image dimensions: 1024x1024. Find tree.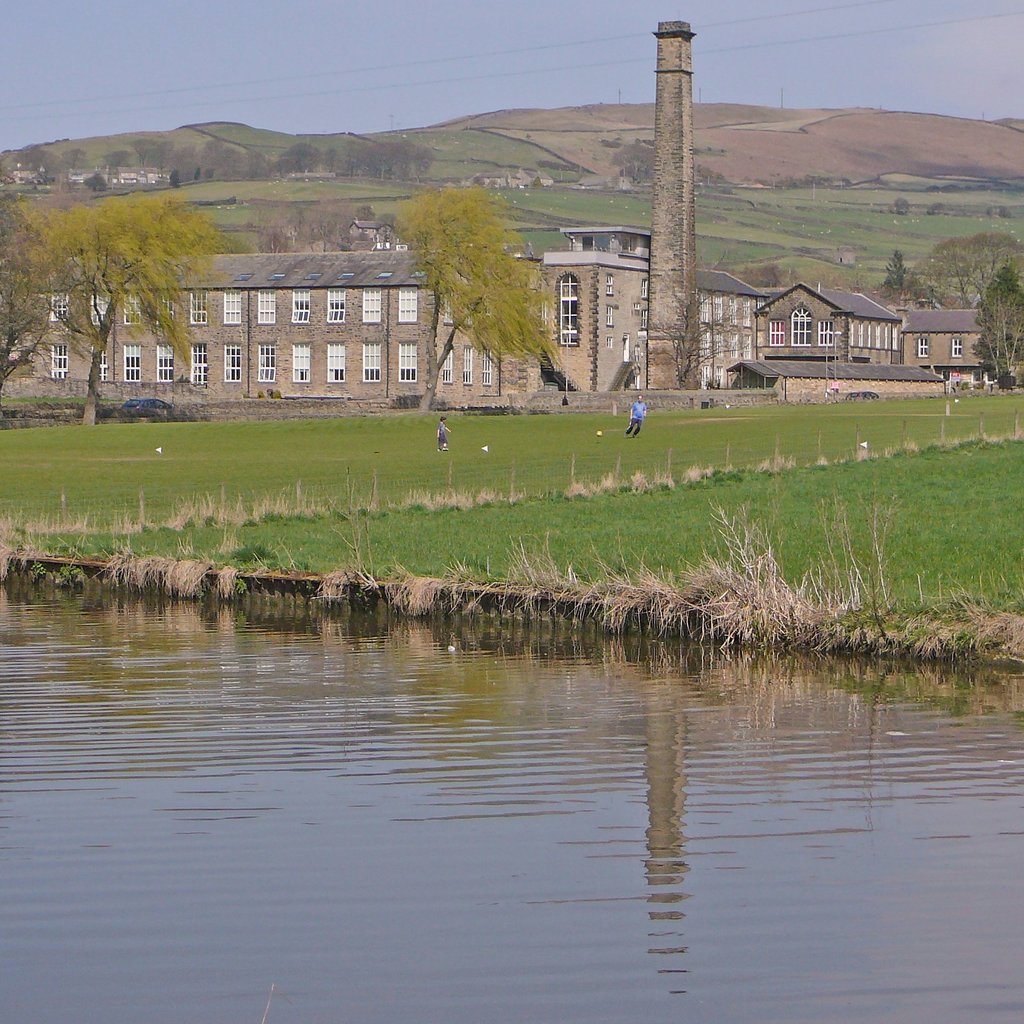
select_region(1000, 206, 1012, 221).
